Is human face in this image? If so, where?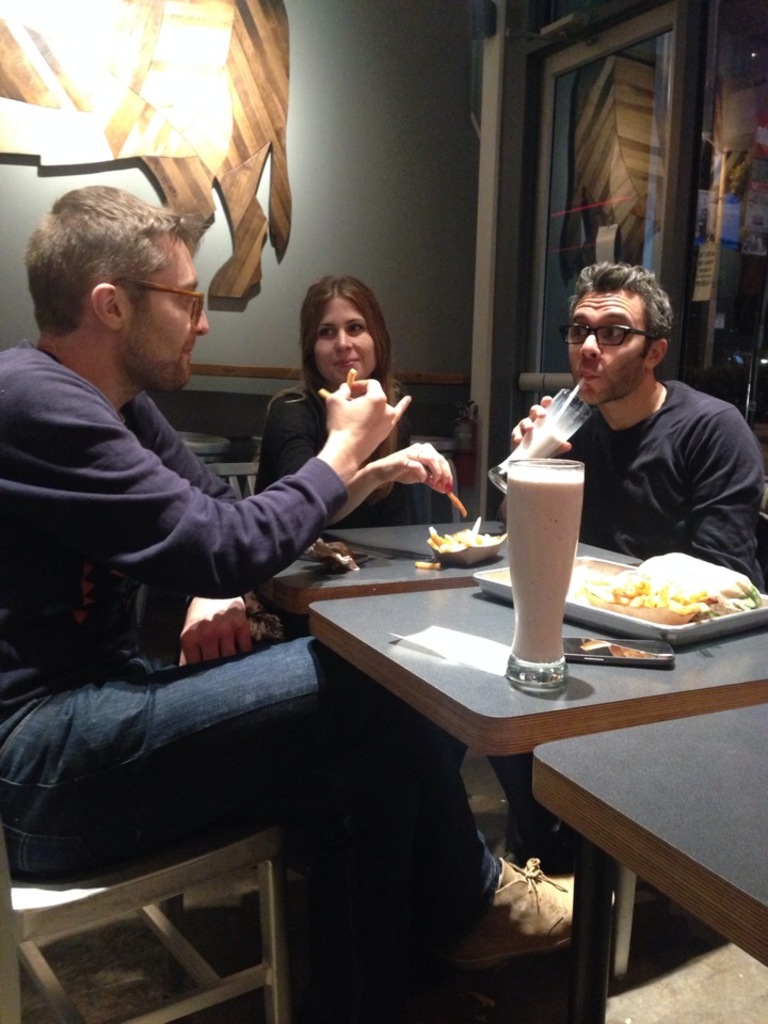
Yes, at bbox(563, 291, 650, 410).
